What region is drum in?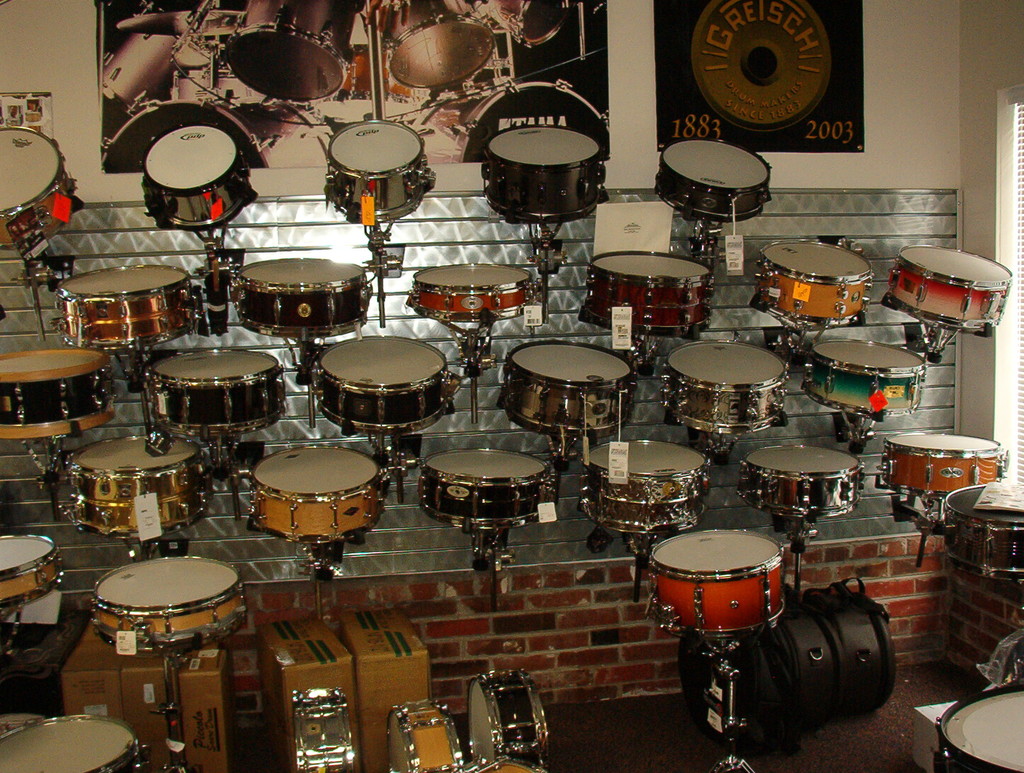
bbox=[85, 551, 254, 655].
